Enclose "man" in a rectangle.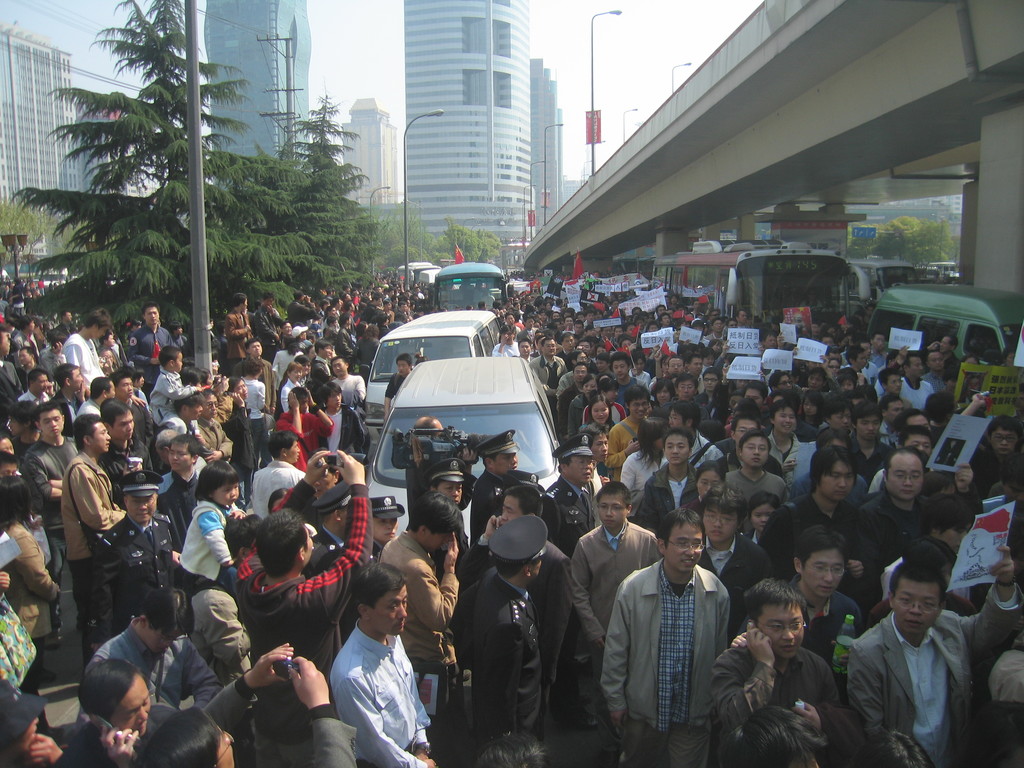
439, 512, 550, 741.
